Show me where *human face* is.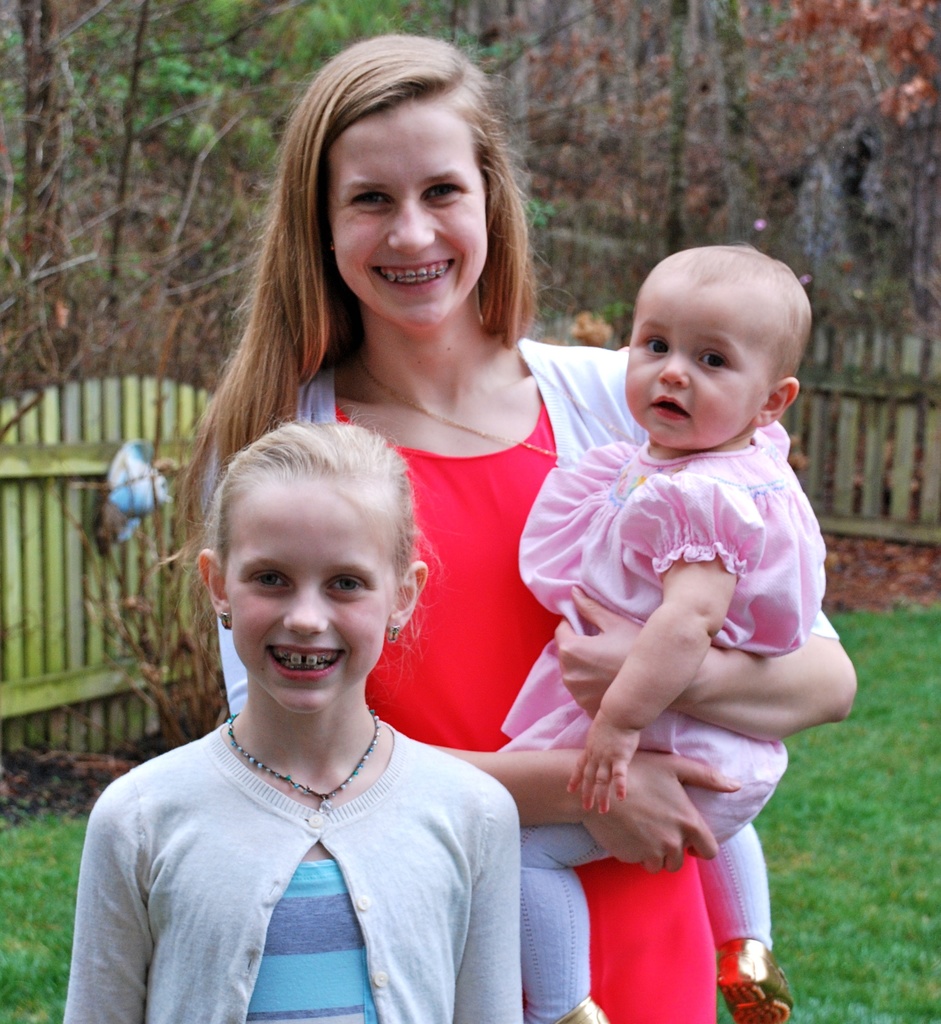
*human face* is at bbox(331, 100, 487, 330).
